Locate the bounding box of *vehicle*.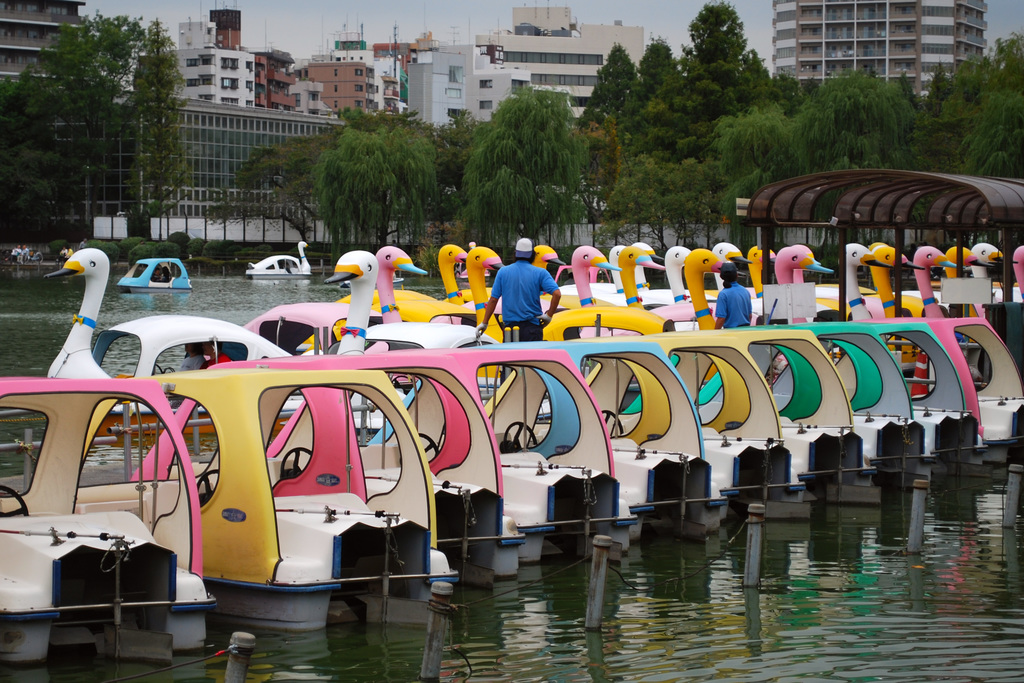
Bounding box: pyautogui.locateOnScreen(564, 325, 865, 520).
